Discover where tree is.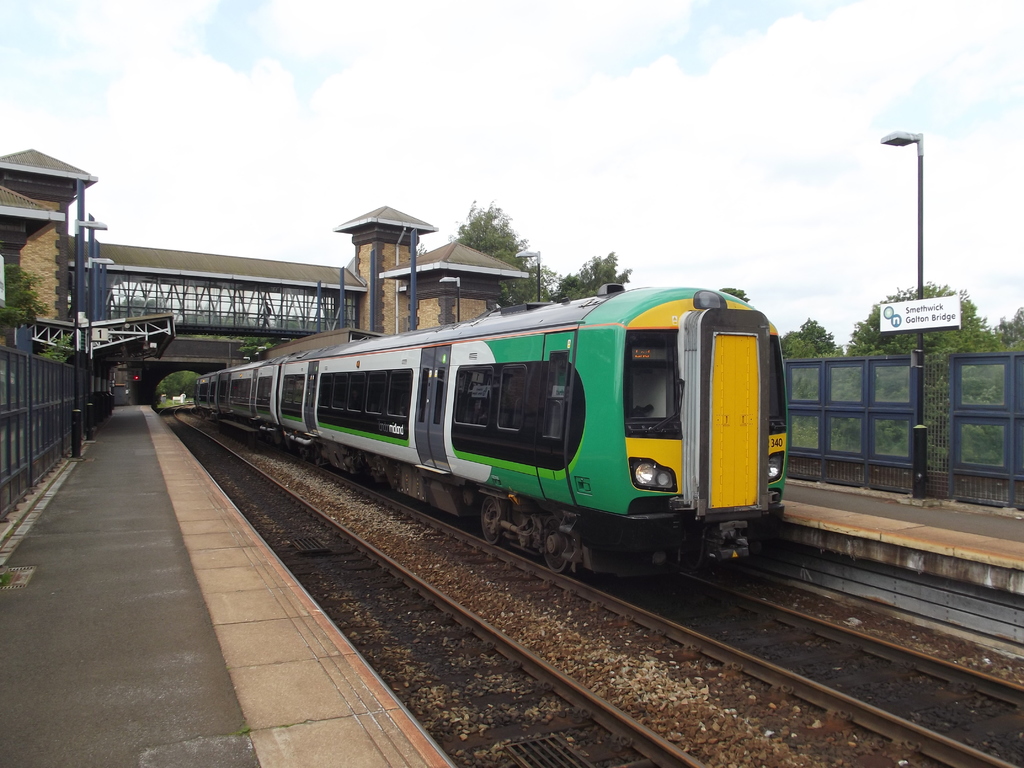
Discovered at [0, 266, 50, 326].
